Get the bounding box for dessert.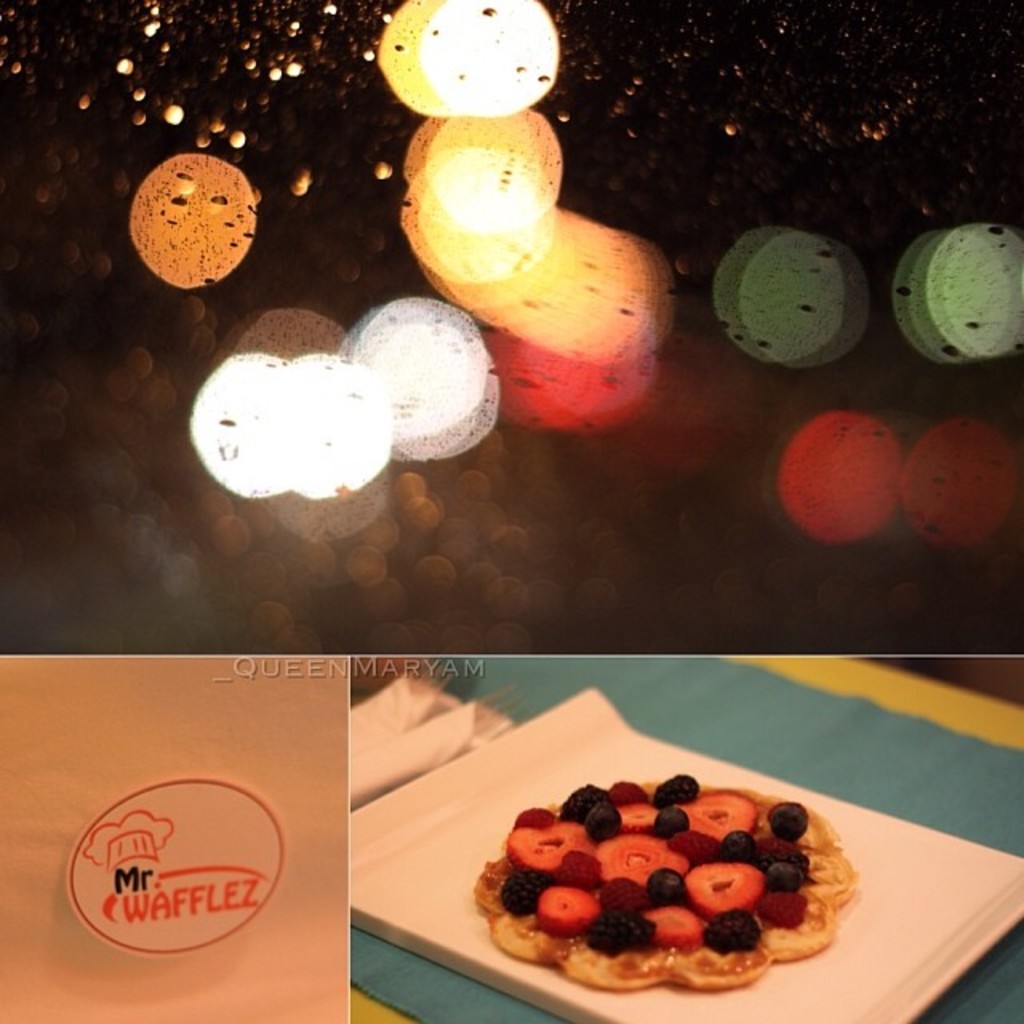
BBox(459, 778, 878, 1010).
